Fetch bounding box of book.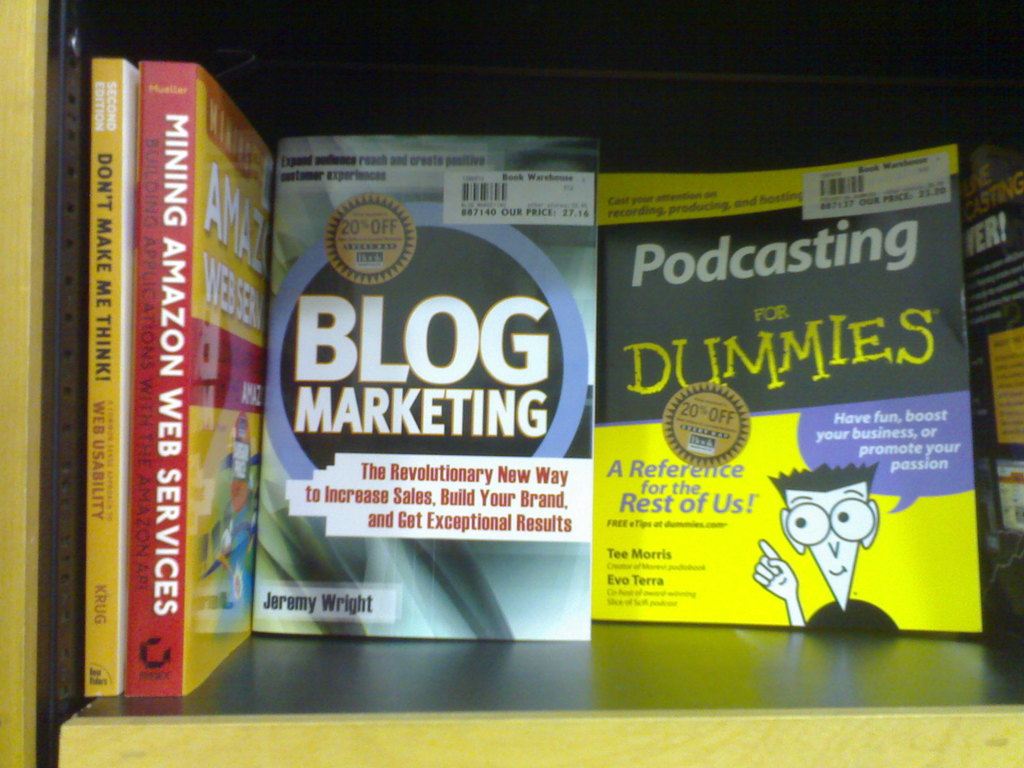
Bbox: (89, 56, 135, 701).
